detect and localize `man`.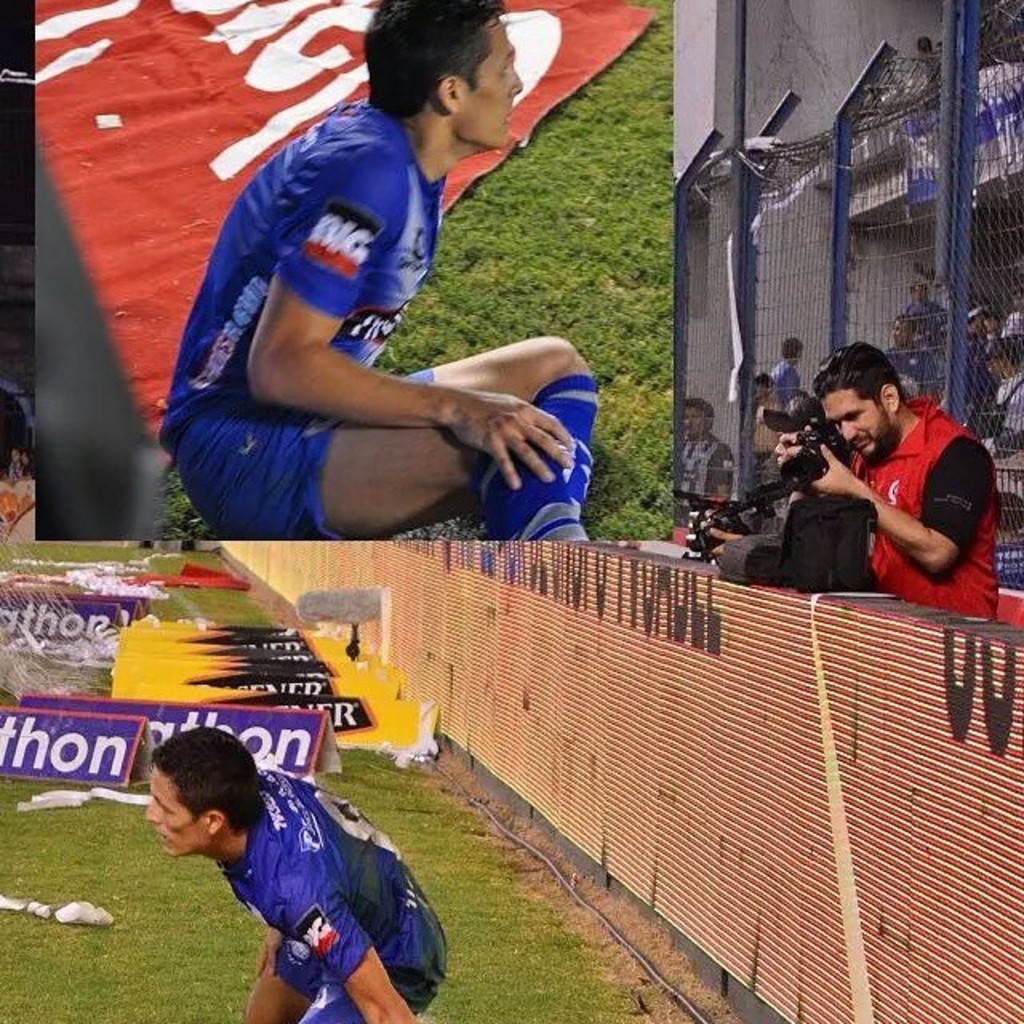
Localized at bbox=(766, 386, 802, 469).
